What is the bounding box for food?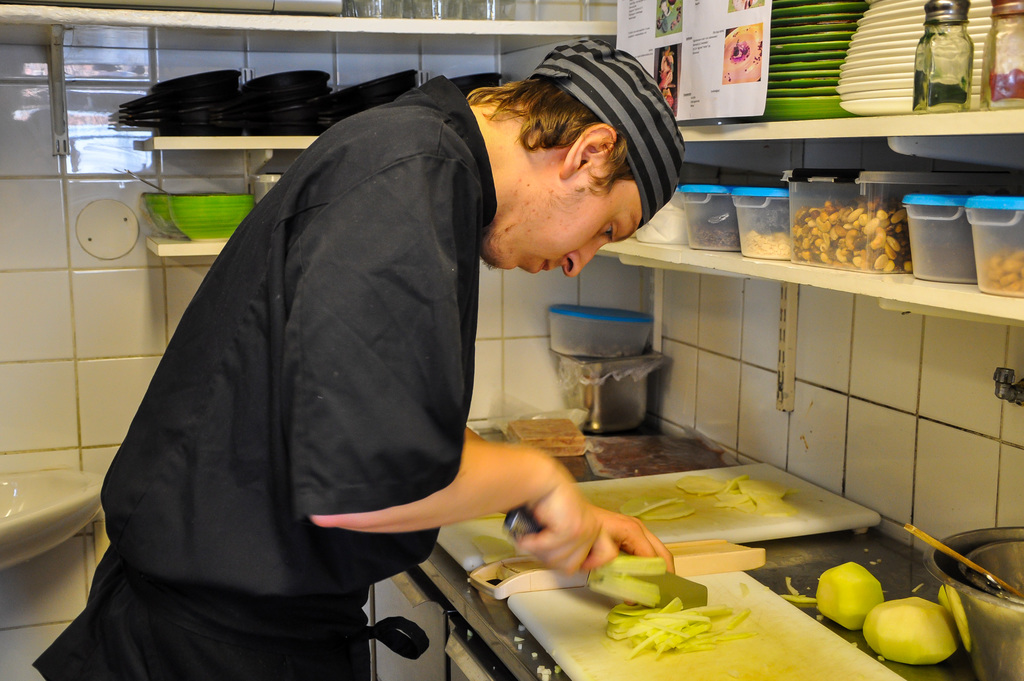
box=[530, 653, 536, 658].
